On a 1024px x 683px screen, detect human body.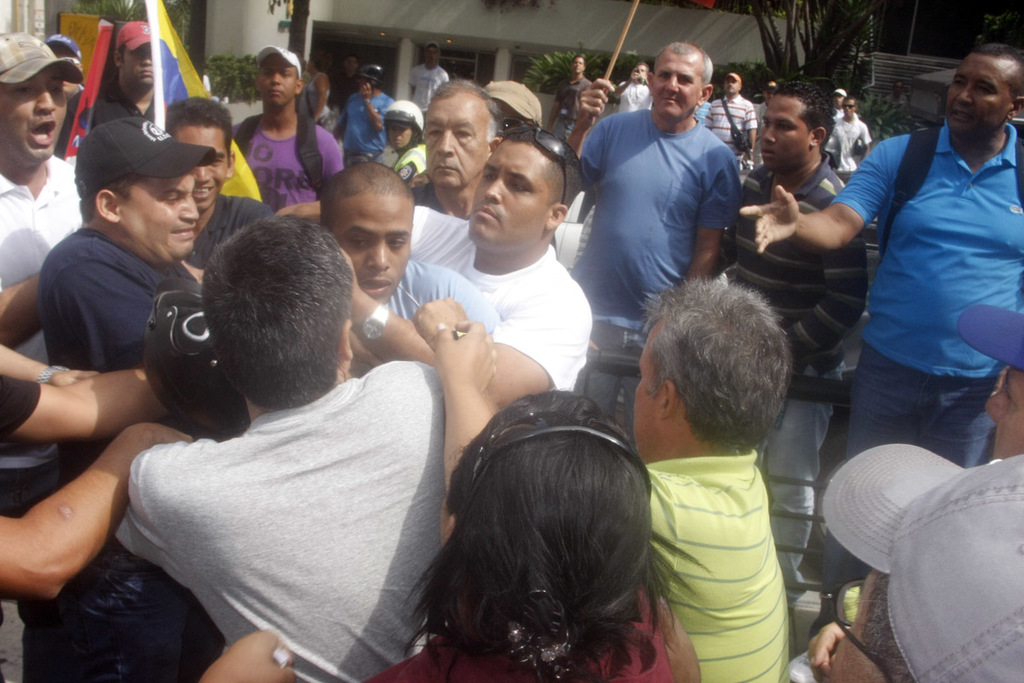
0:151:99:373.
